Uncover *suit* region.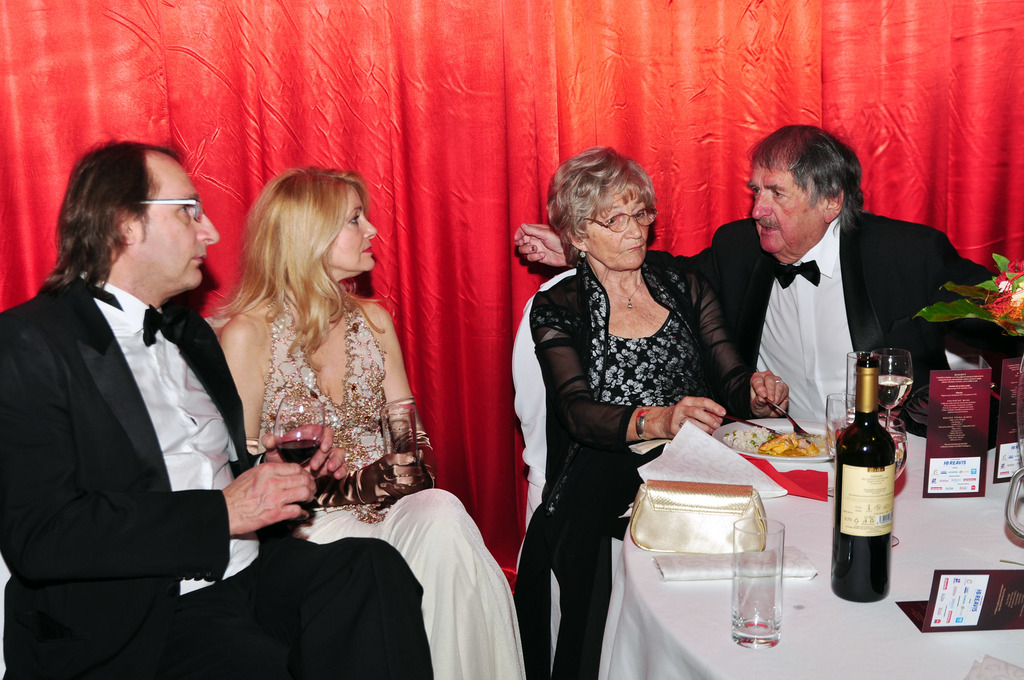
Uncovered: pyautogui.locateOnScreen(639, 215, 1023, 439).
